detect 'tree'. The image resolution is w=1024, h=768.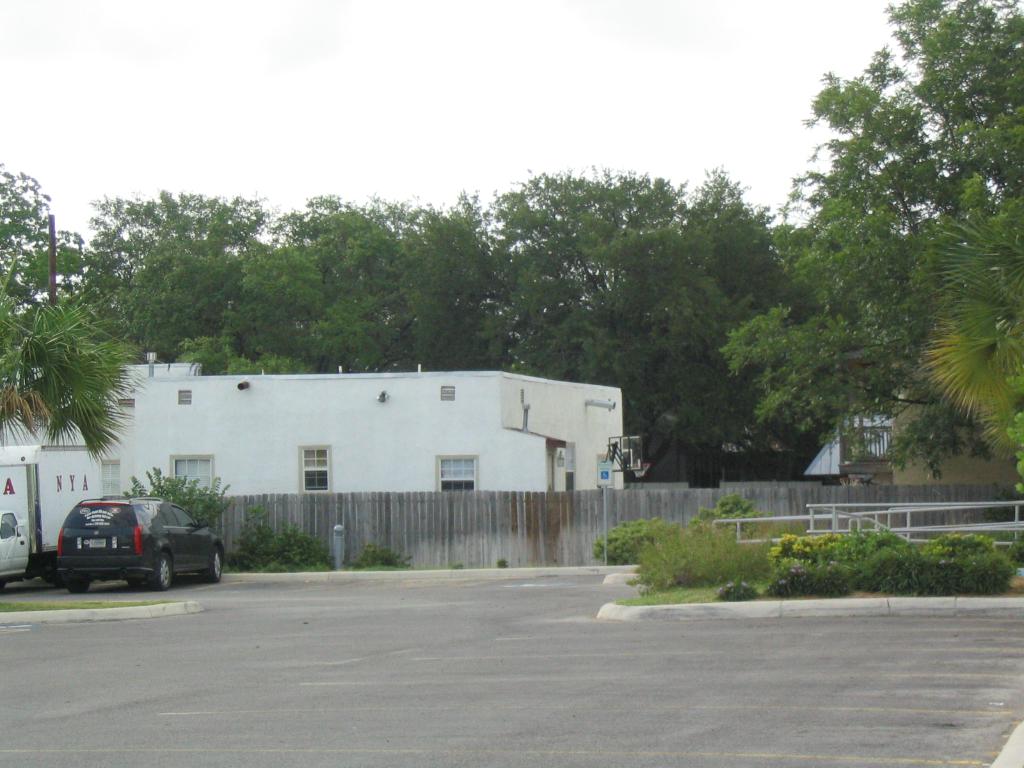
(714,0,1023,475).
